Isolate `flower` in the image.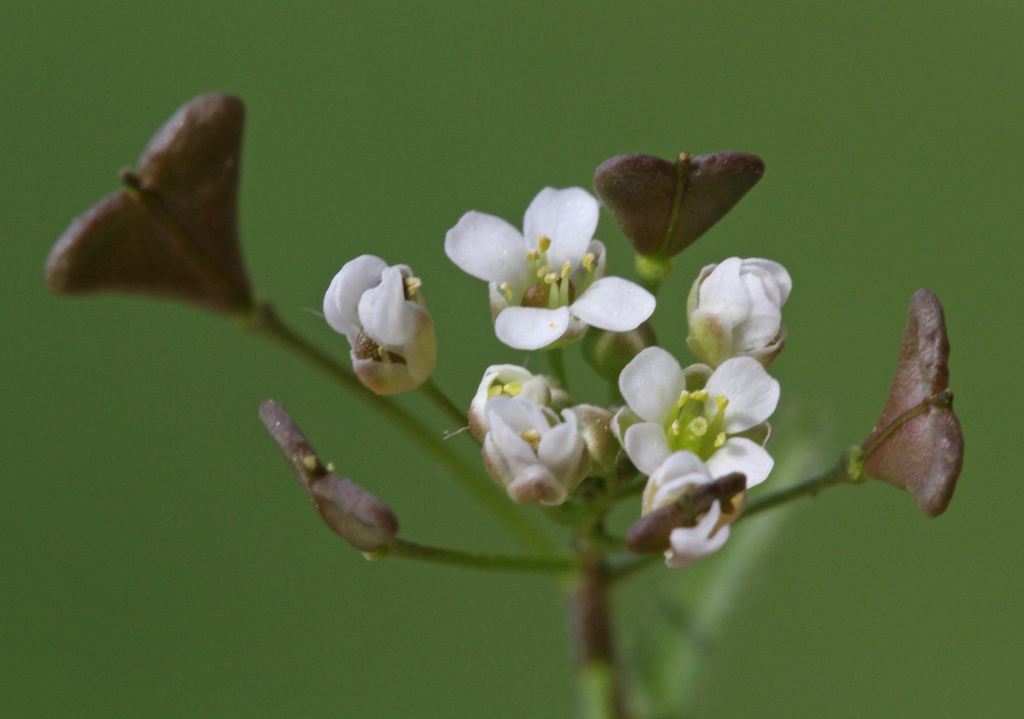
Isolated region: 602:348:790:474.
